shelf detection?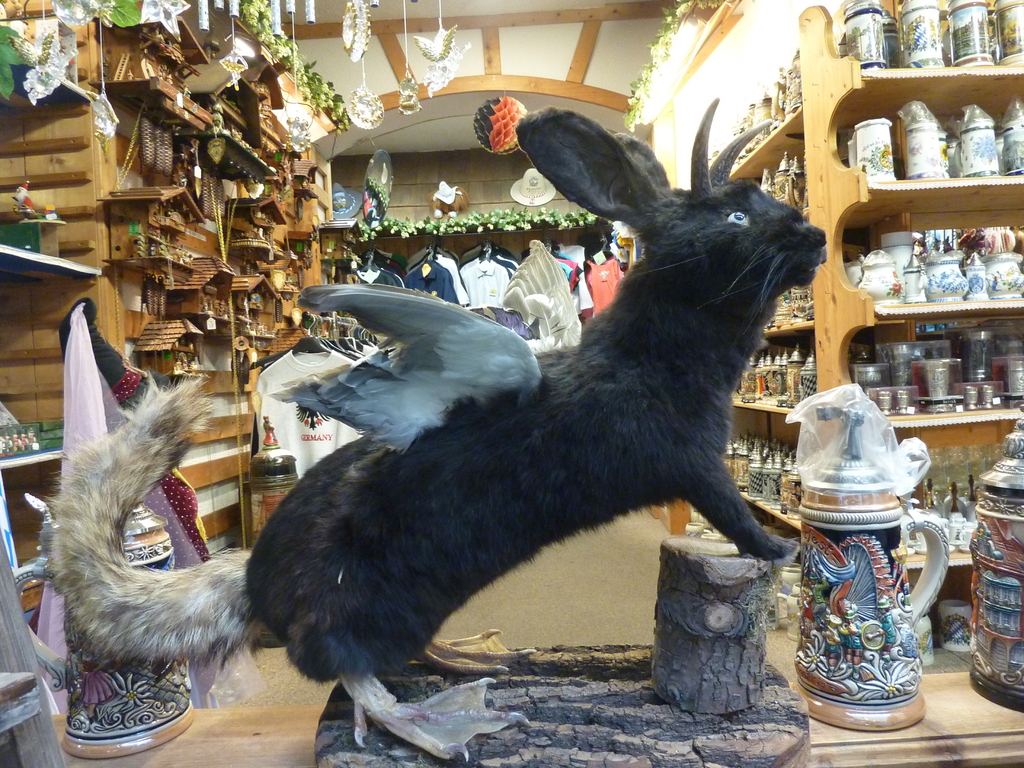
0 436 75 471
